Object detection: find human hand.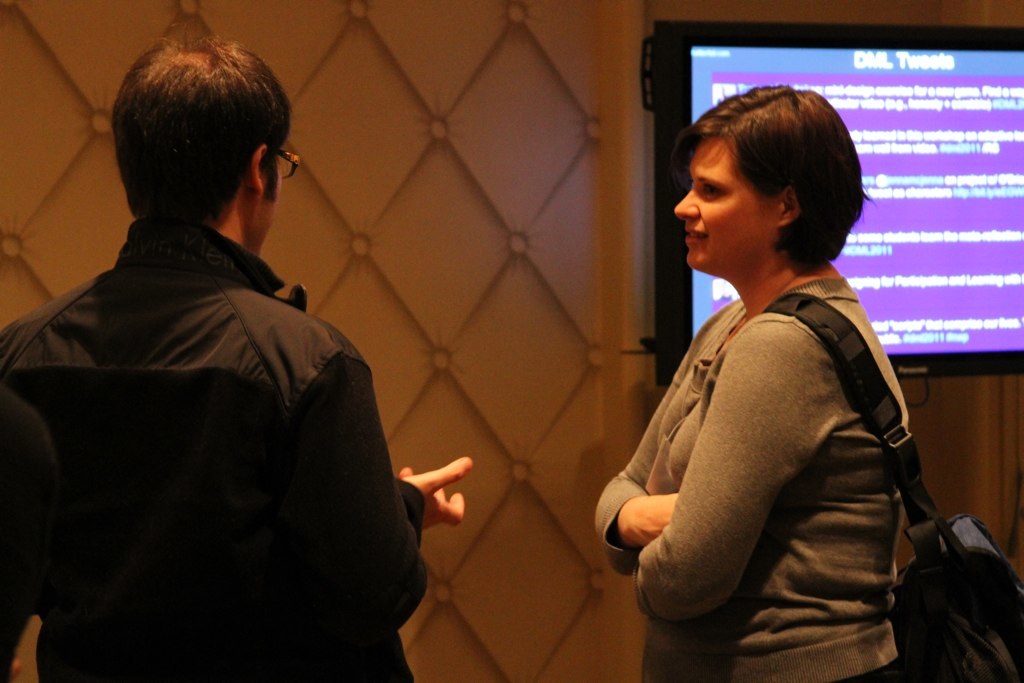
bbox=(398, 454, 477, 533).
